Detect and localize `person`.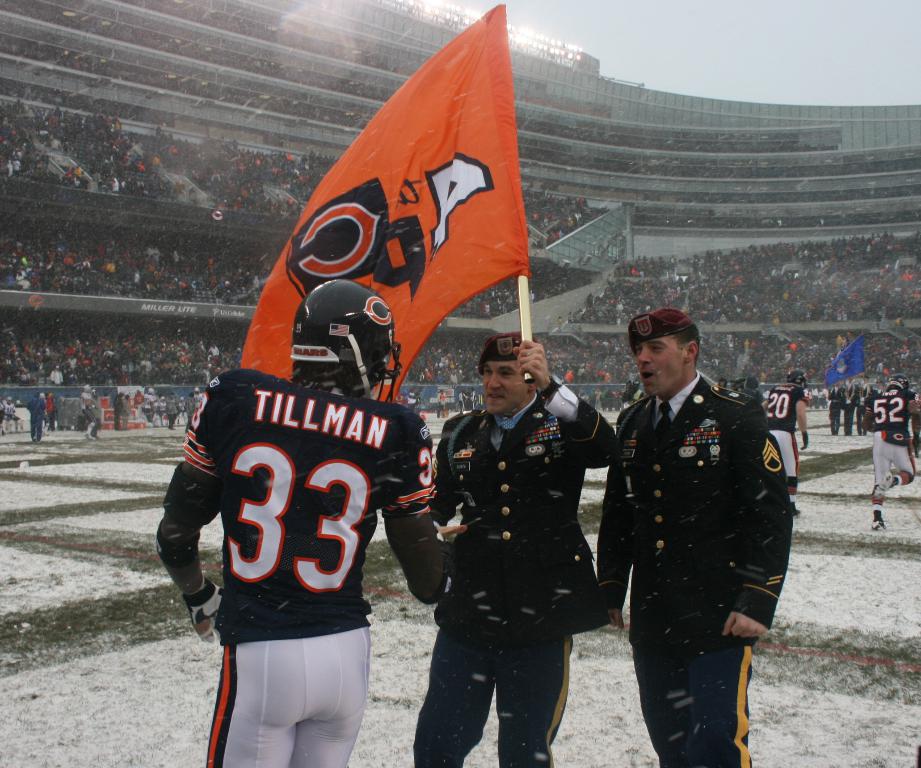
Localized at [left=412, top=332, right=619, bottom=767].
